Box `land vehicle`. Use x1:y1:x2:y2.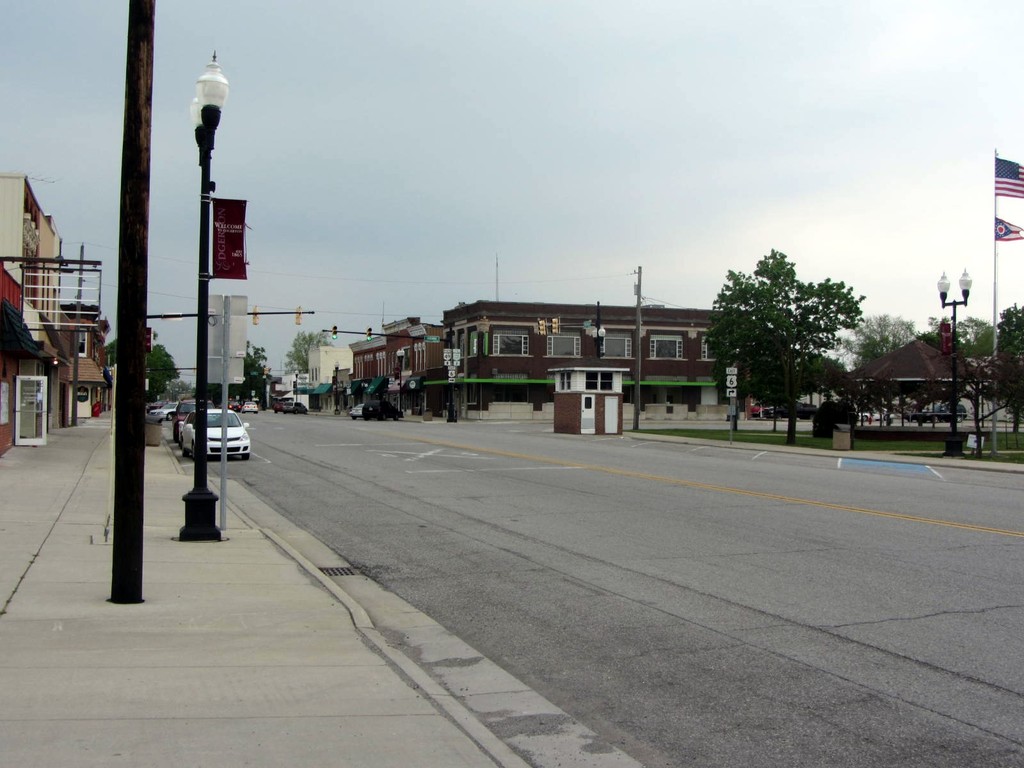
283:401:306:415.
